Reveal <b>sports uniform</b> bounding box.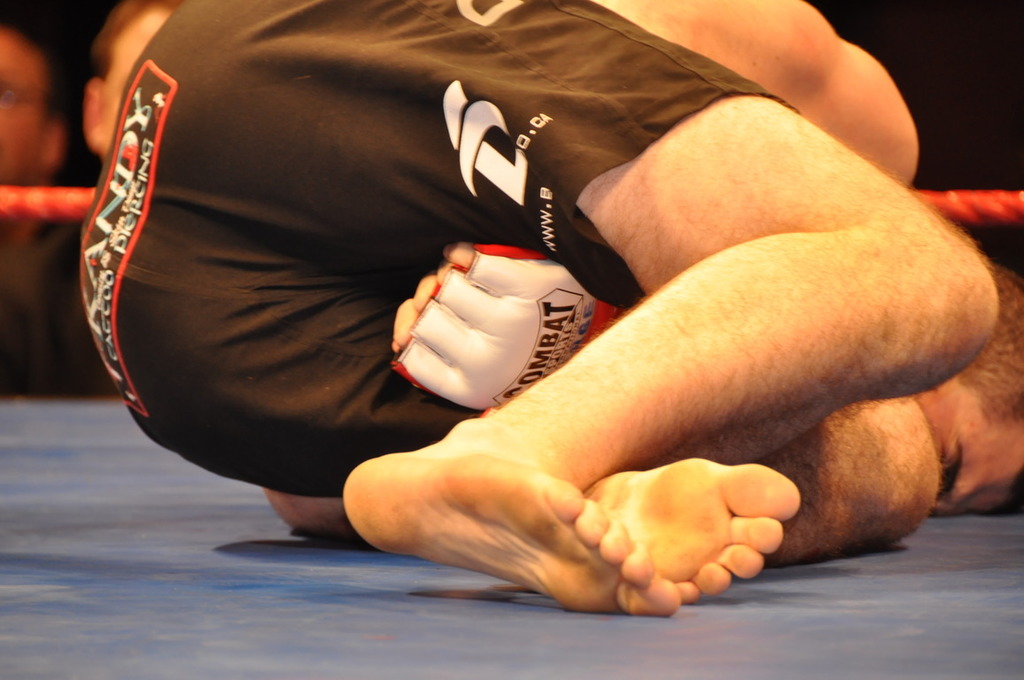
Revealed: 79, 0, 799, 498.
